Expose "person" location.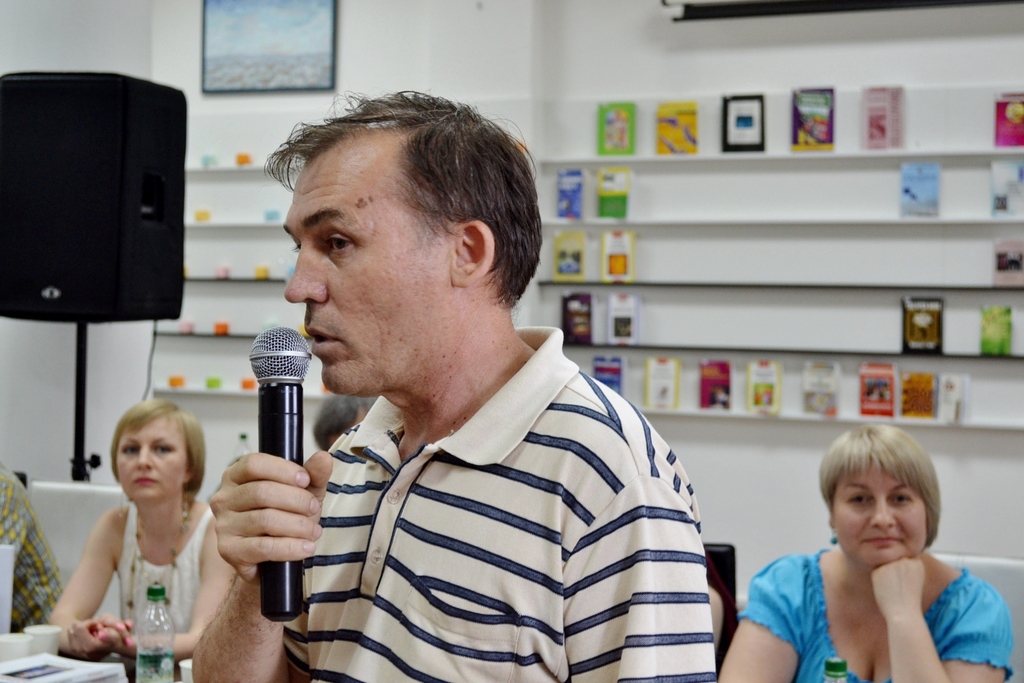
Exposed at x1=45, y1=400, x2=239, y2=666.
